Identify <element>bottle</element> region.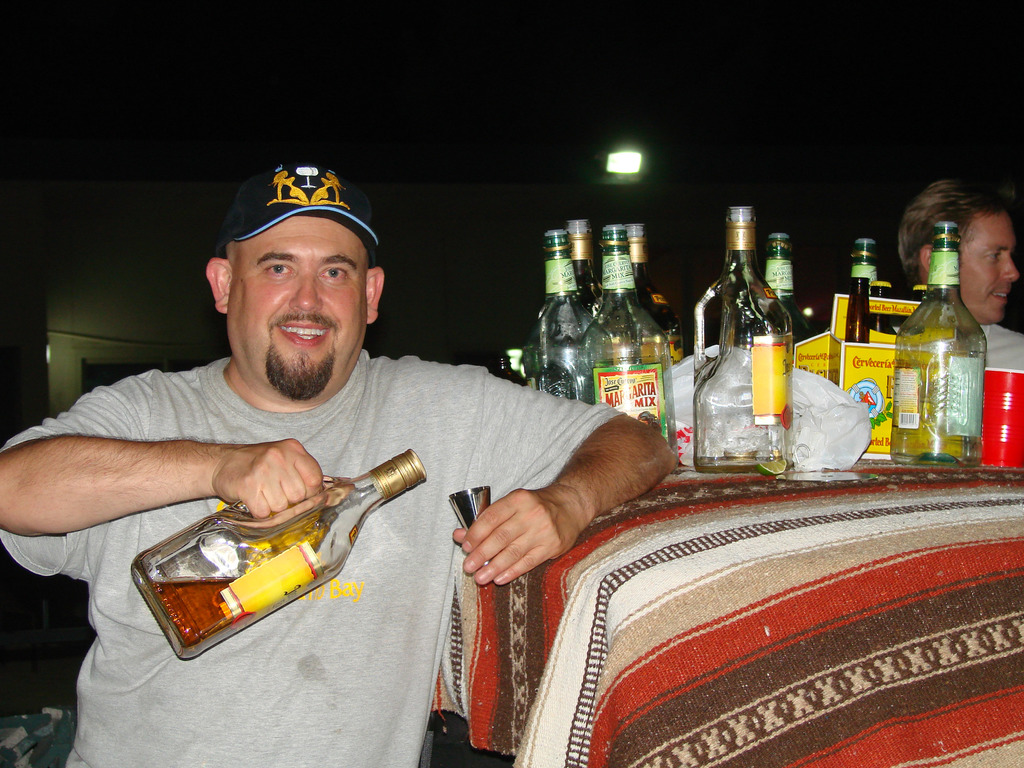
Region: <bbox>831, 221, 897, 360</bbox>.
